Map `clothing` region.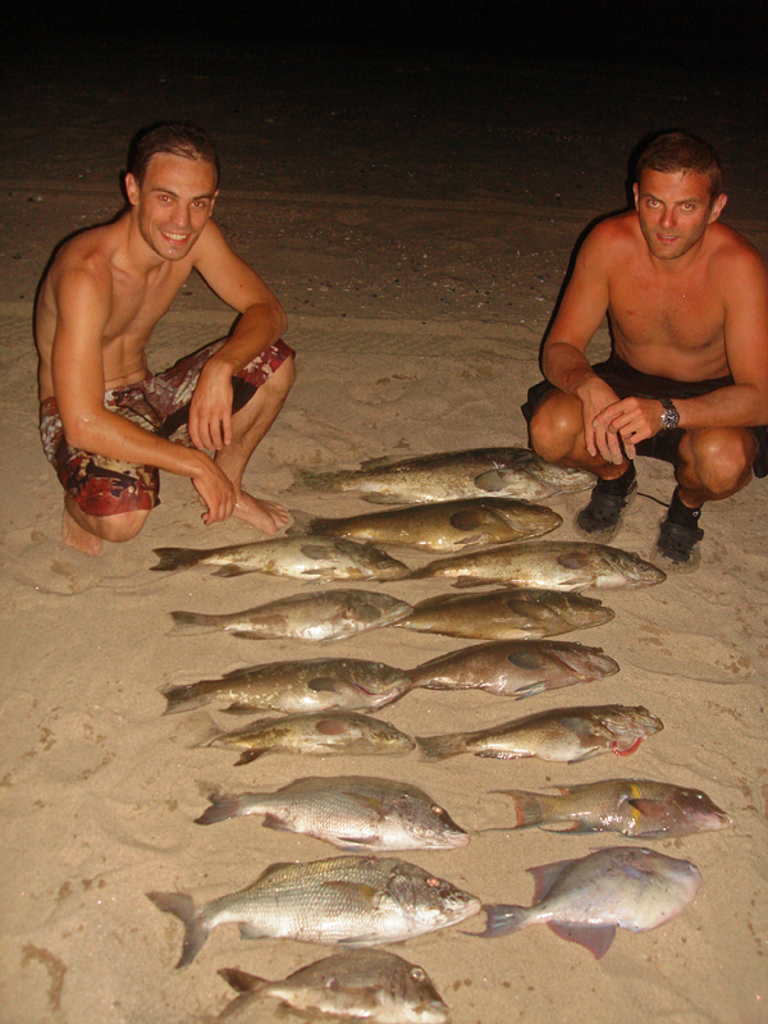
Mapped to 520 347 767 477.
